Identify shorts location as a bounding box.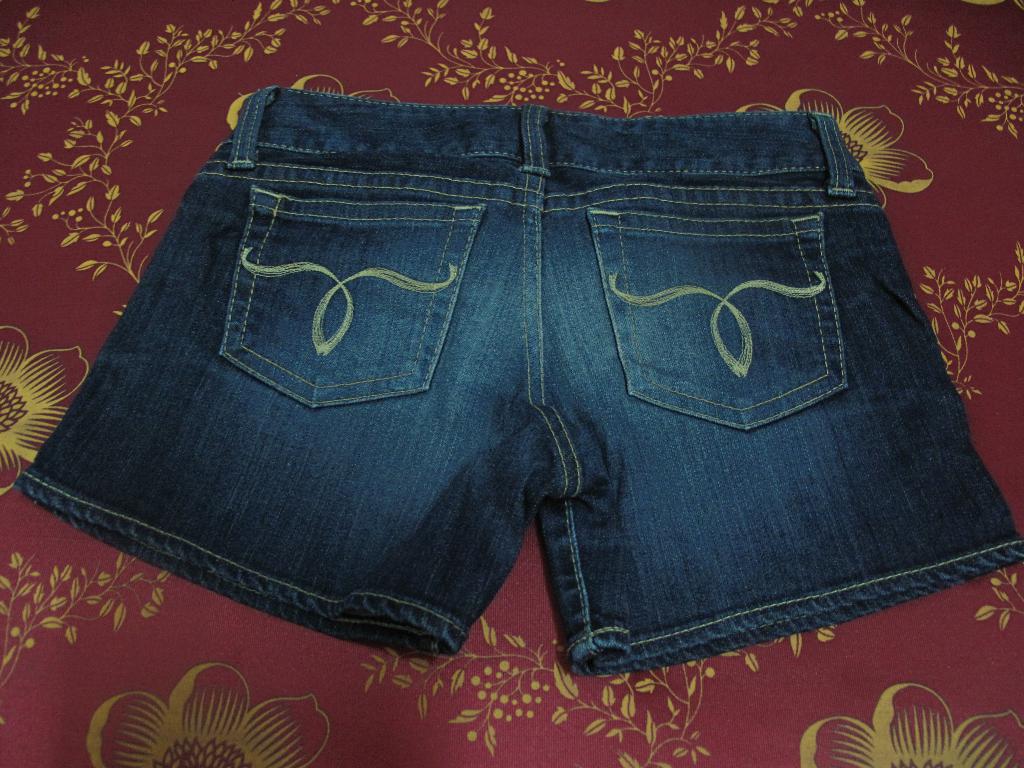
x1=16, y1=102, x2=1023, y2=746.
